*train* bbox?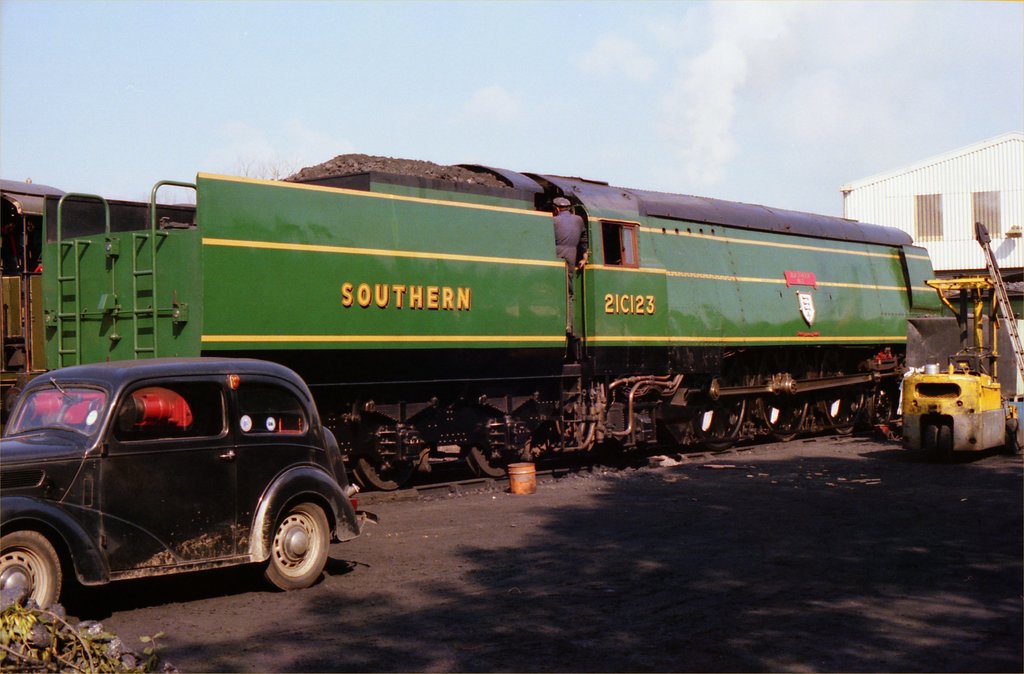
<box>38,147,947,489</box>
